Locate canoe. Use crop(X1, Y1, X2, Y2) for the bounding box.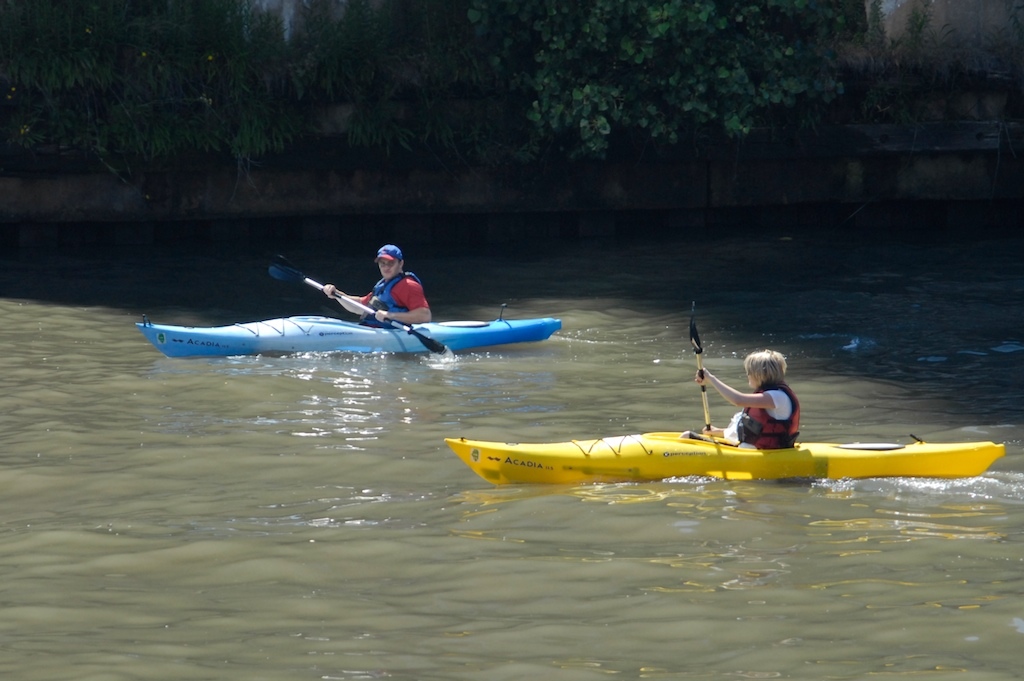
crop(142, 308, 565, 364).
